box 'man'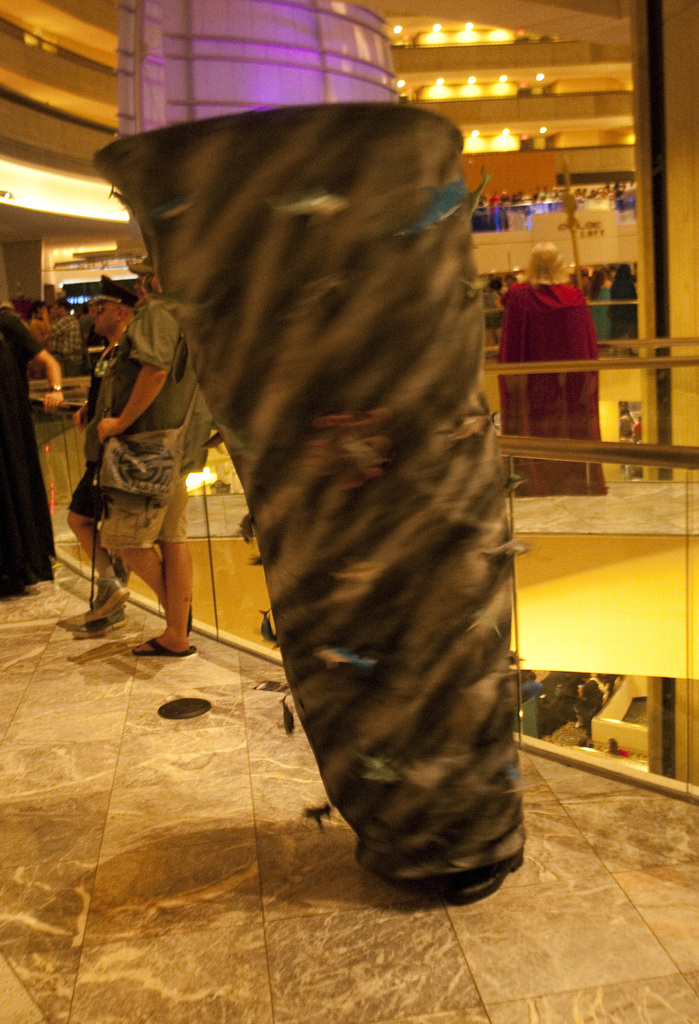
left=40, top=302, right=86, bottom=375
